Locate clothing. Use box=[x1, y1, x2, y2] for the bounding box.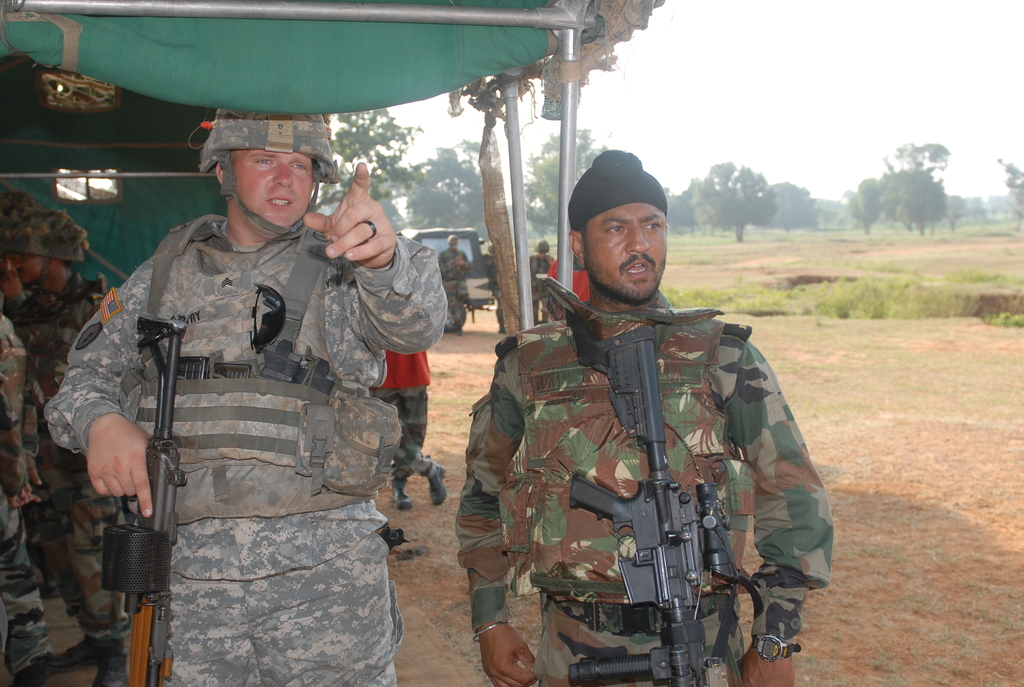
box=[439, 242, 474, 328].
